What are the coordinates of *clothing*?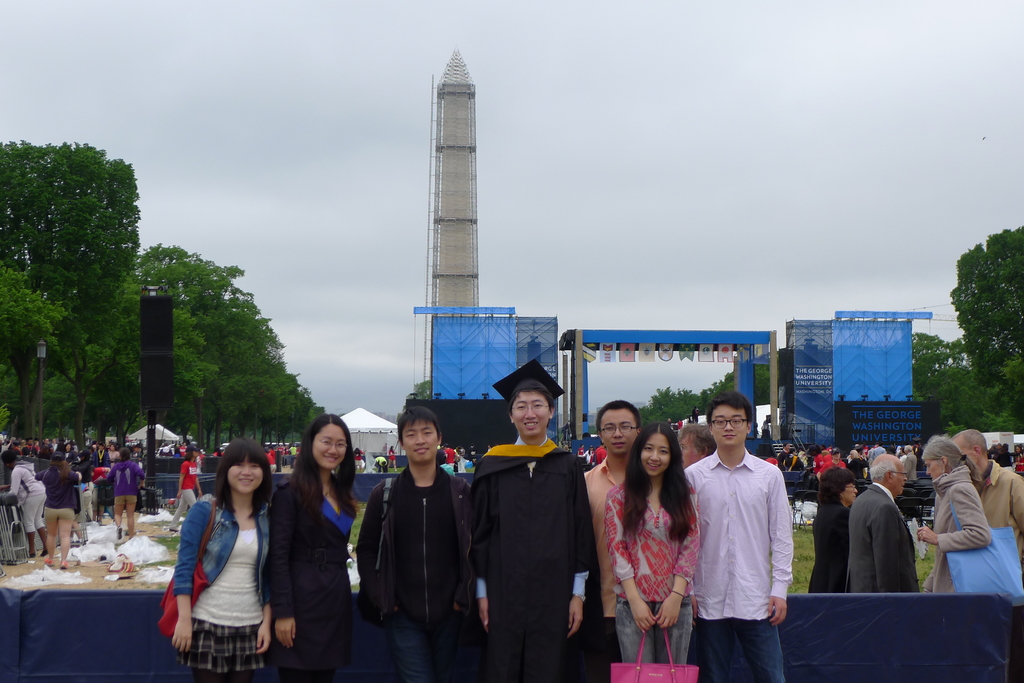
<region>266, 486, 360, 682</region>.
